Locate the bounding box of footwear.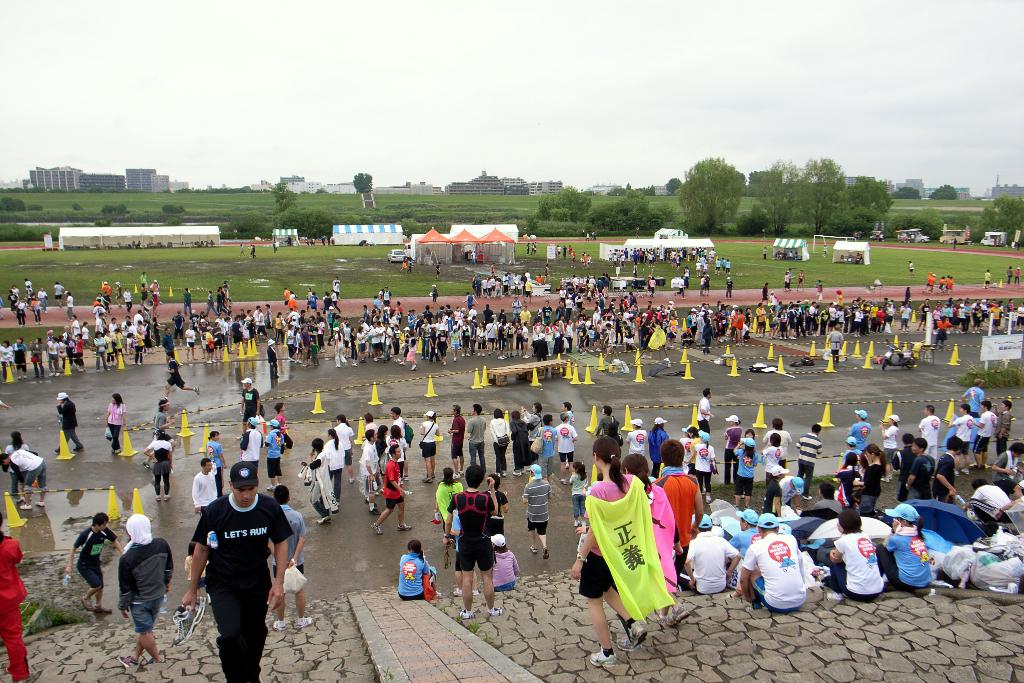
Bounding box: [468,587,481,598].
